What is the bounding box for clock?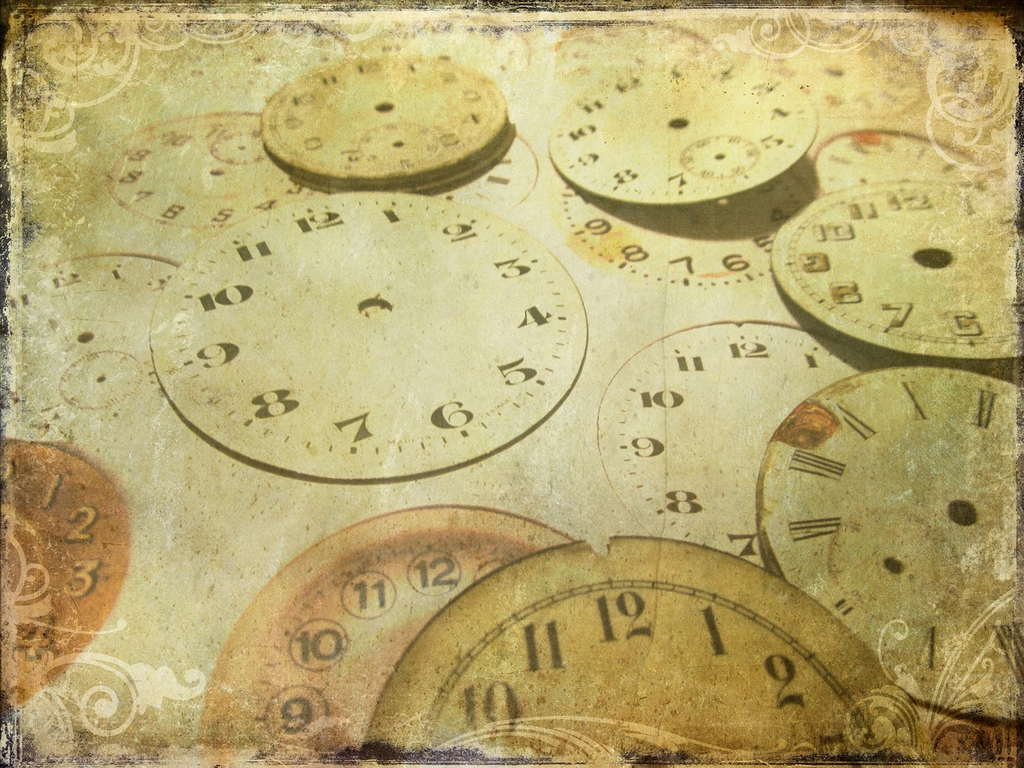
pyautogui.locateOnScreen(0, 436, 131, 729).
